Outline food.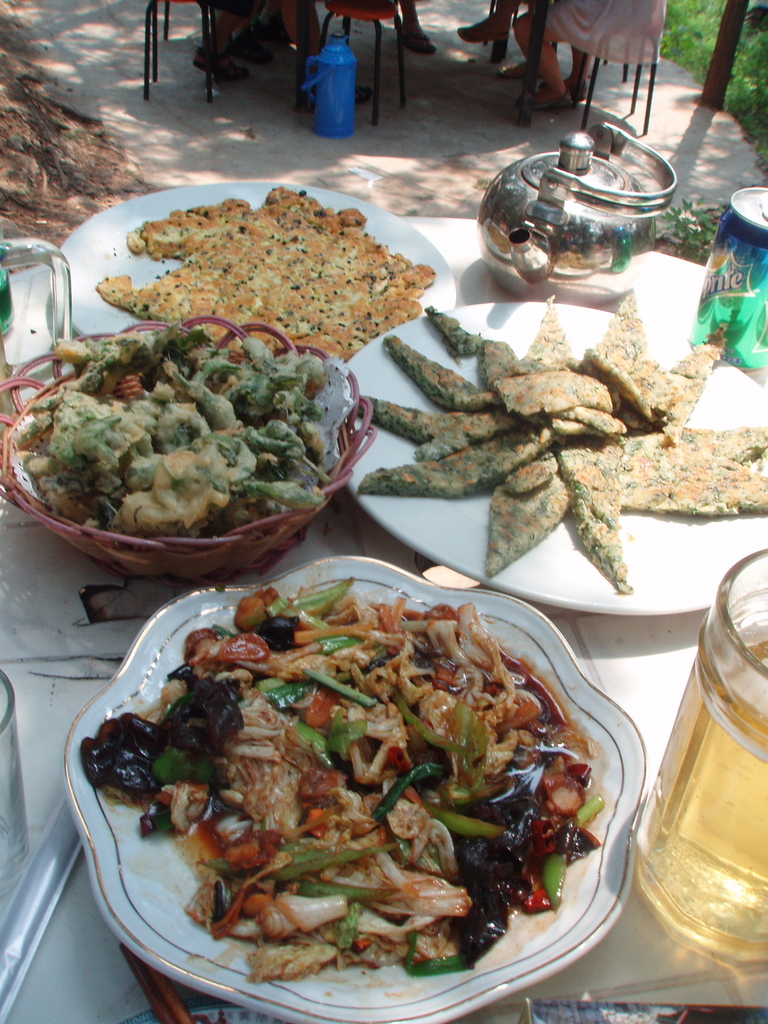
Outline: BBox(12, 323, 349, 541).
